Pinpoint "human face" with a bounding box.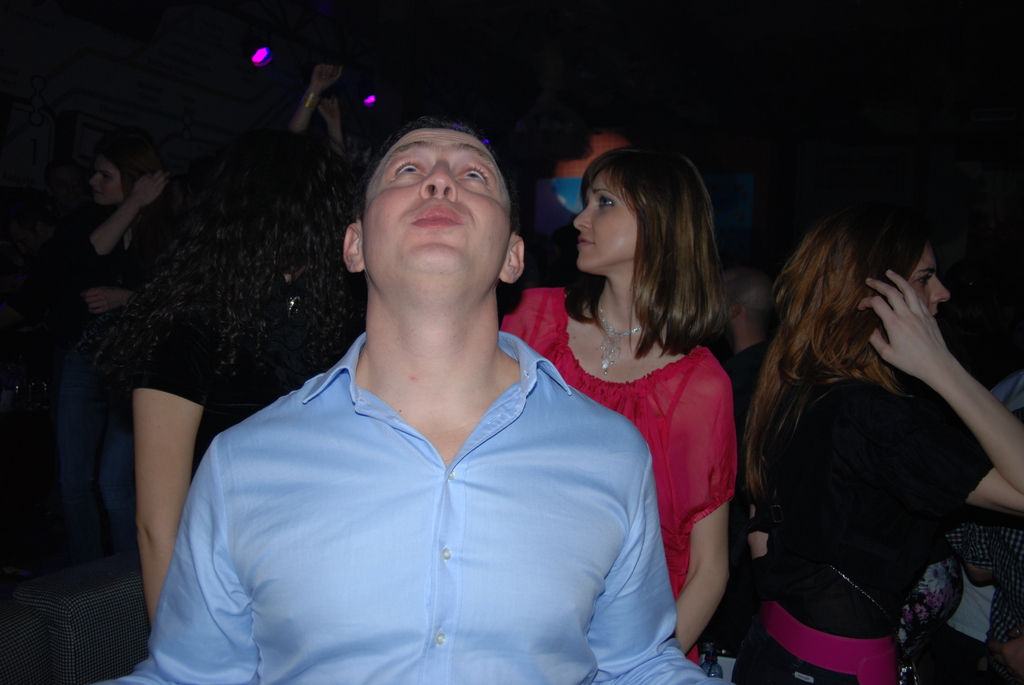
Rect(905, 242, 949, 322).
